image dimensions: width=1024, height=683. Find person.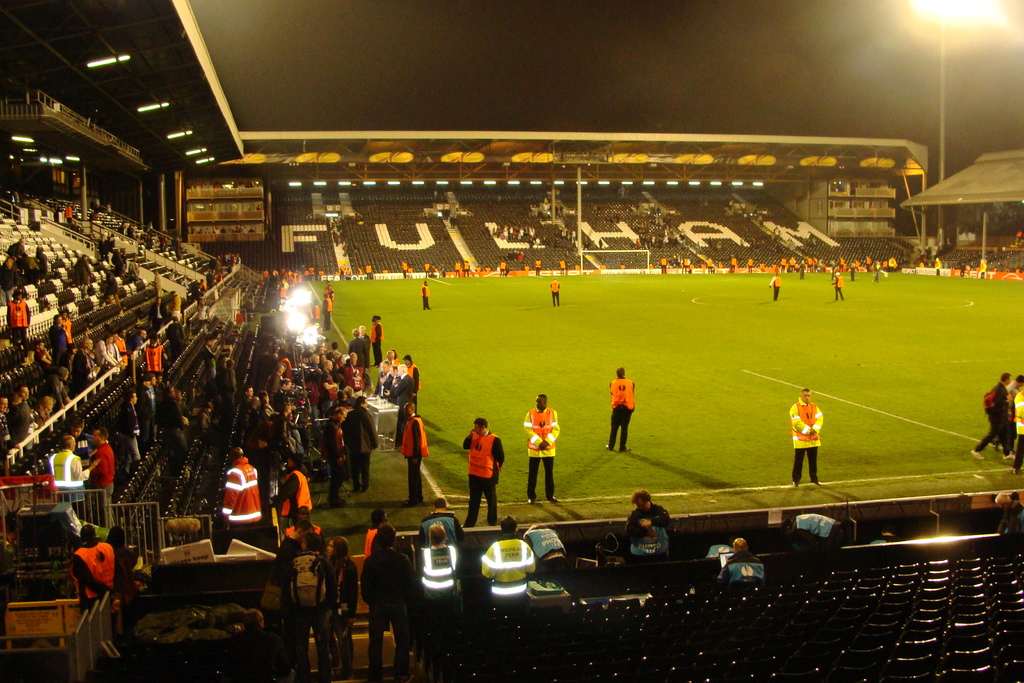
<box>286,534,337,682</box>.
